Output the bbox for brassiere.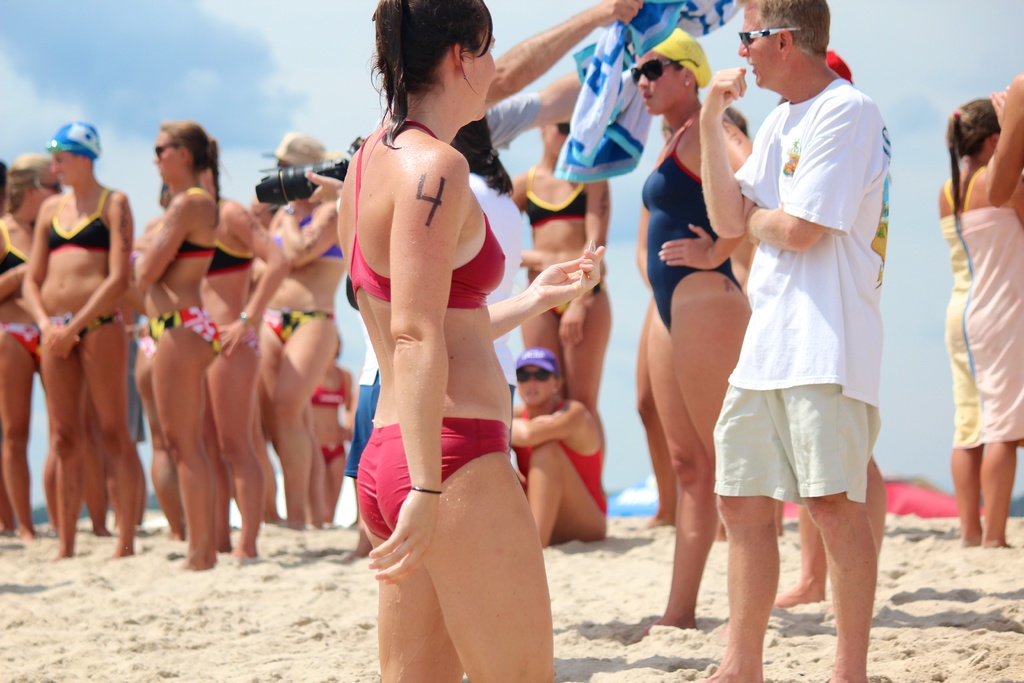
(left=271, top=213, right=347, bottom=258).
